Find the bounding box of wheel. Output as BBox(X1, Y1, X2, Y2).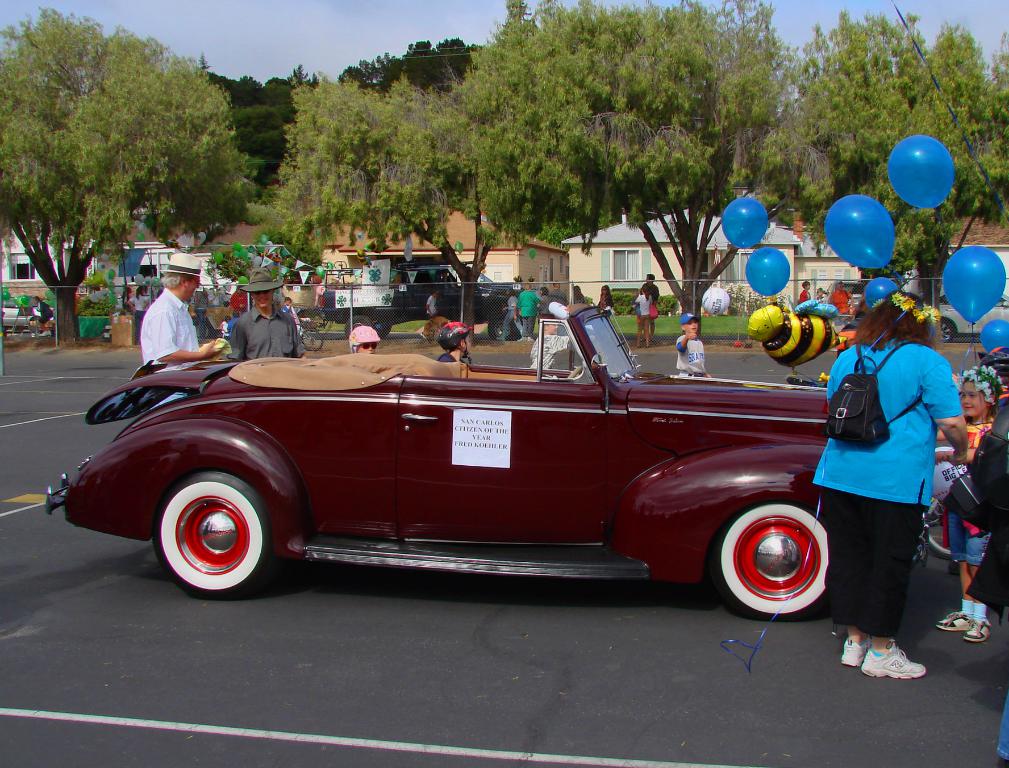
BBox(935, 318, 951, 339).
